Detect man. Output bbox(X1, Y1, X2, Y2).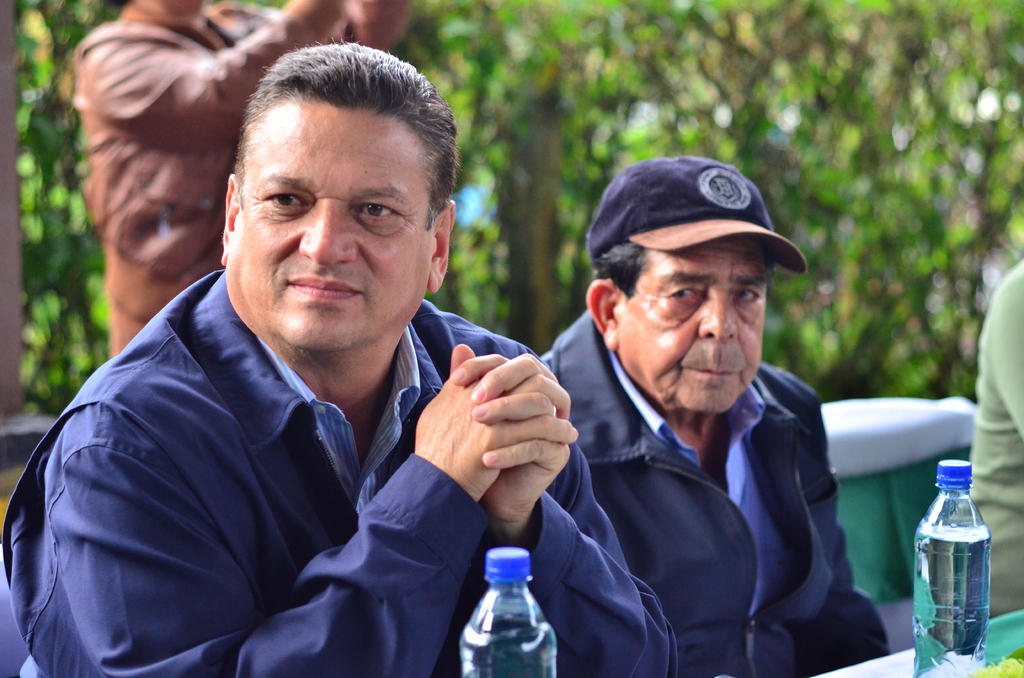
bbox(72, 0, 413, 352).
